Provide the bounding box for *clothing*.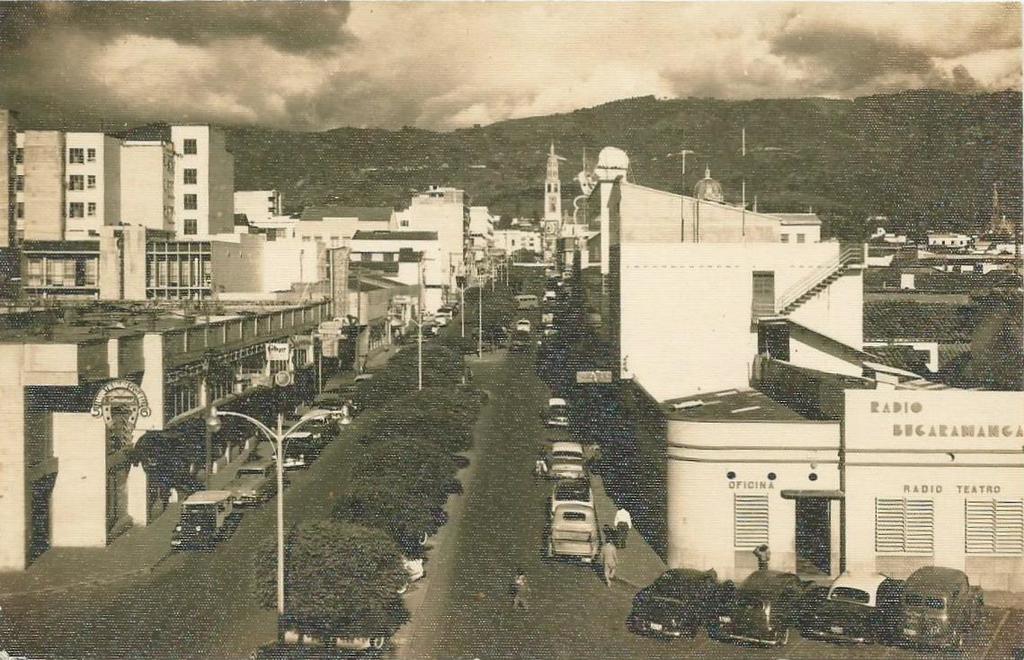
613:504:635:548.
